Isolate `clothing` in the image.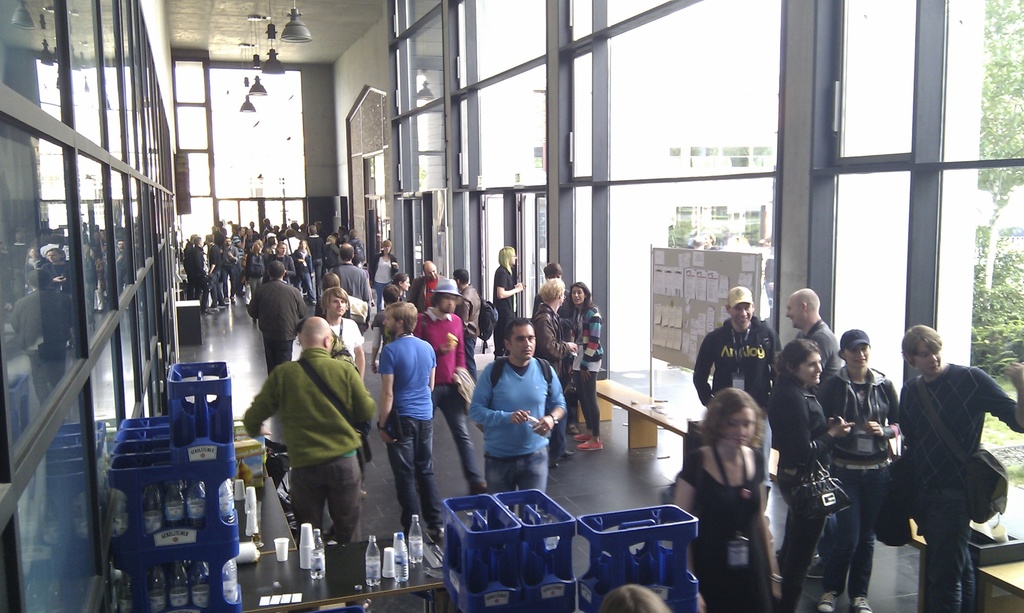
Isolated region: region(817, 367, 899, 597).
